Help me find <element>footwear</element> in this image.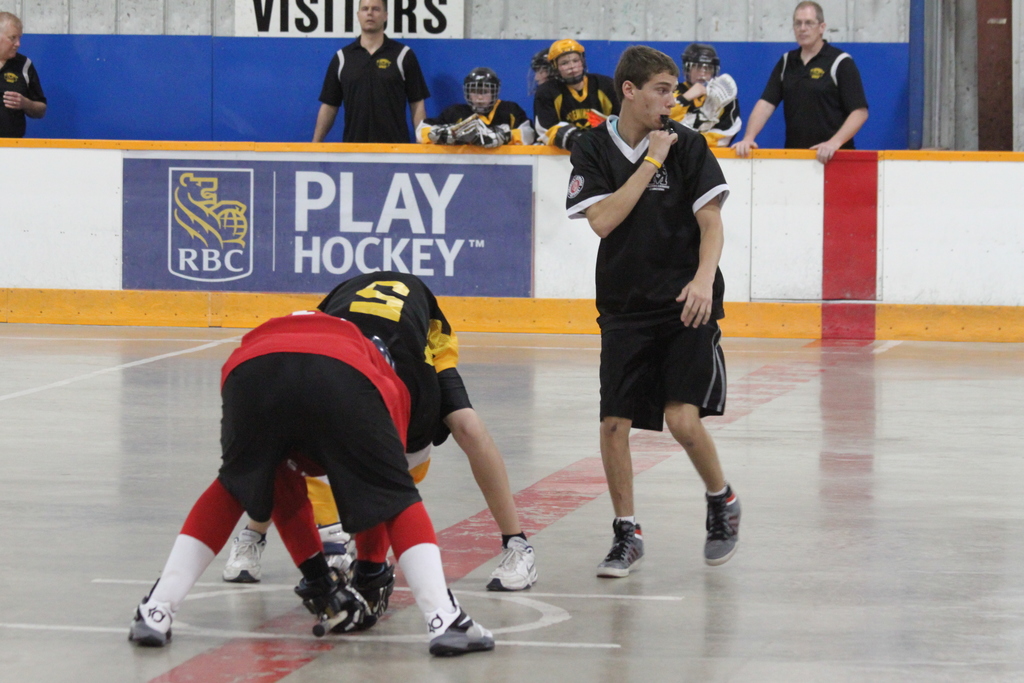
Found it: crop(125, 583, 173, 649).
